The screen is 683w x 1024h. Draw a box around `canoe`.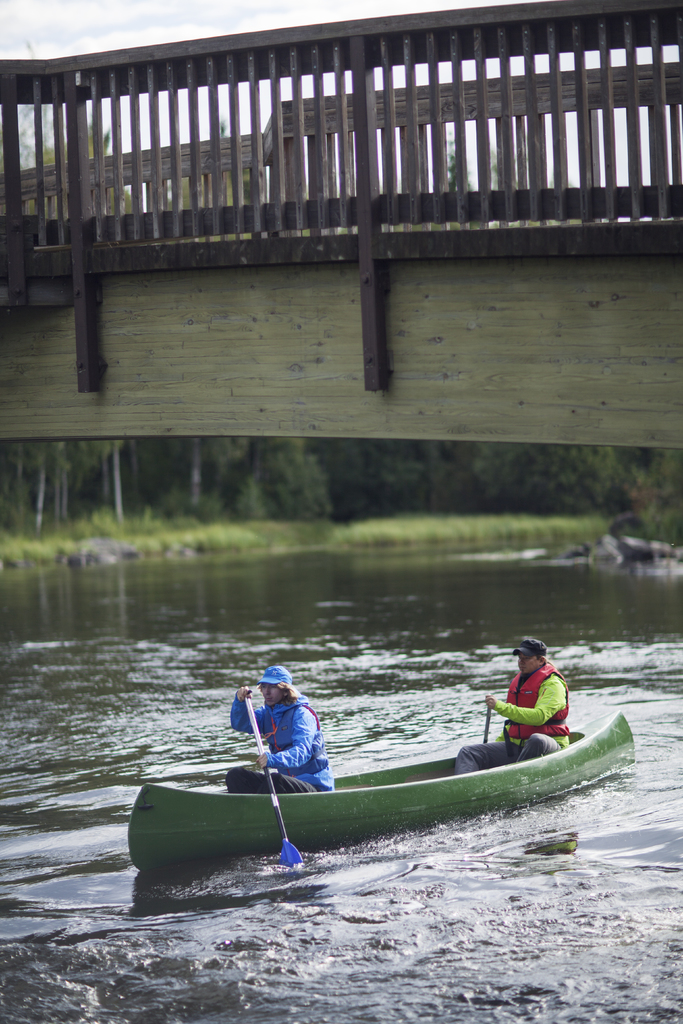
<box>138,714,654,885</box>.
